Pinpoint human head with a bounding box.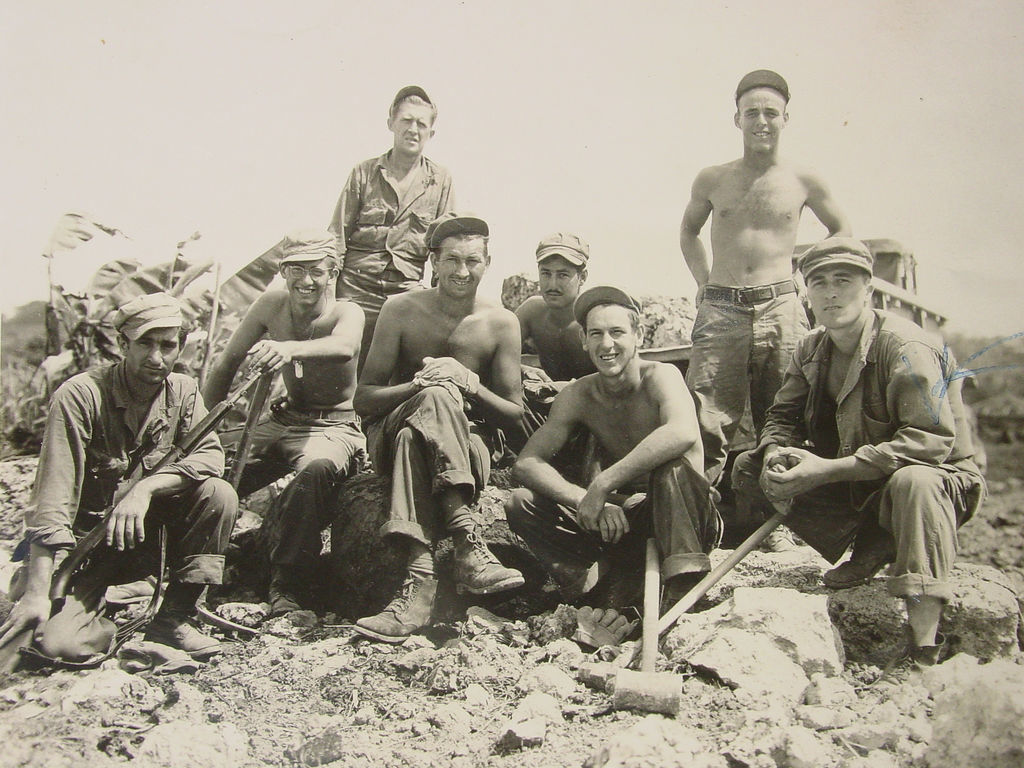
(left=112, top=289, right=189, bottom=386).
